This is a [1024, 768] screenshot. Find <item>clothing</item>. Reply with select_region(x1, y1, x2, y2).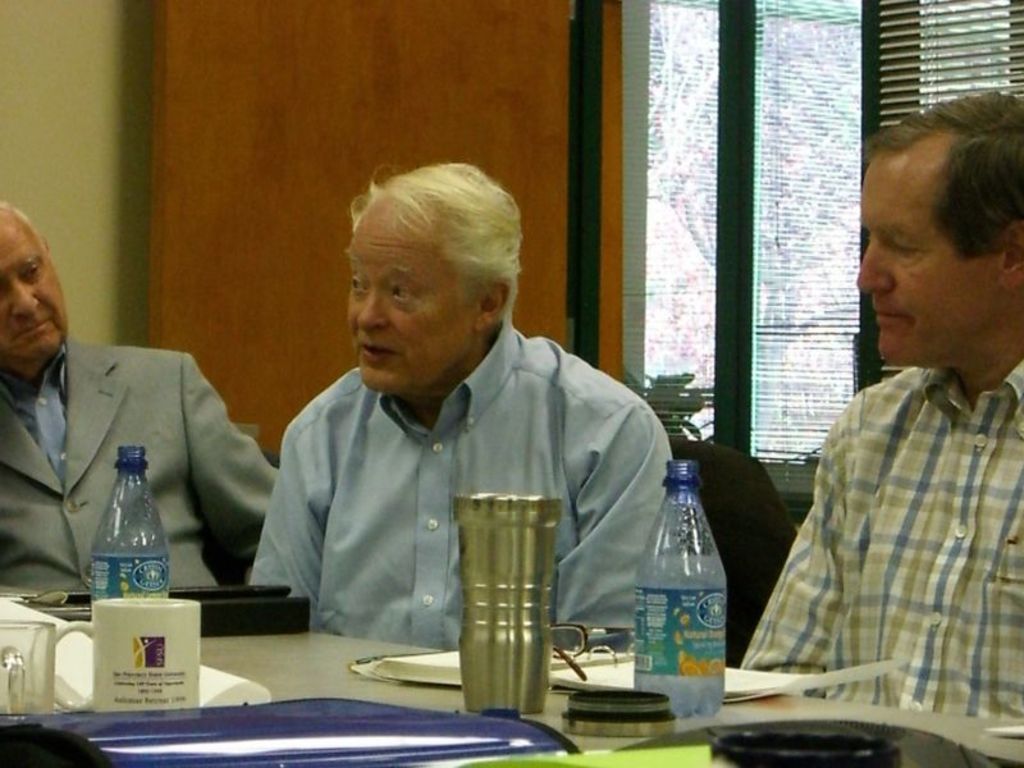
select_region(0, 340, 269, 591).
